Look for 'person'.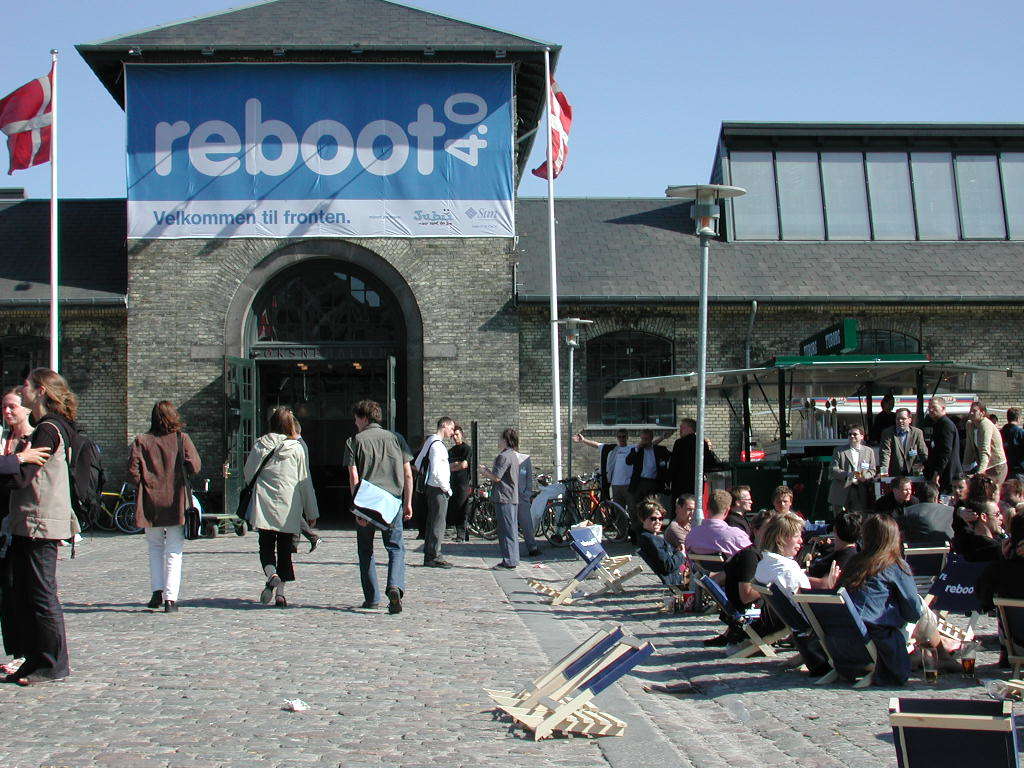
Found: 493, 428, 527, 560.
